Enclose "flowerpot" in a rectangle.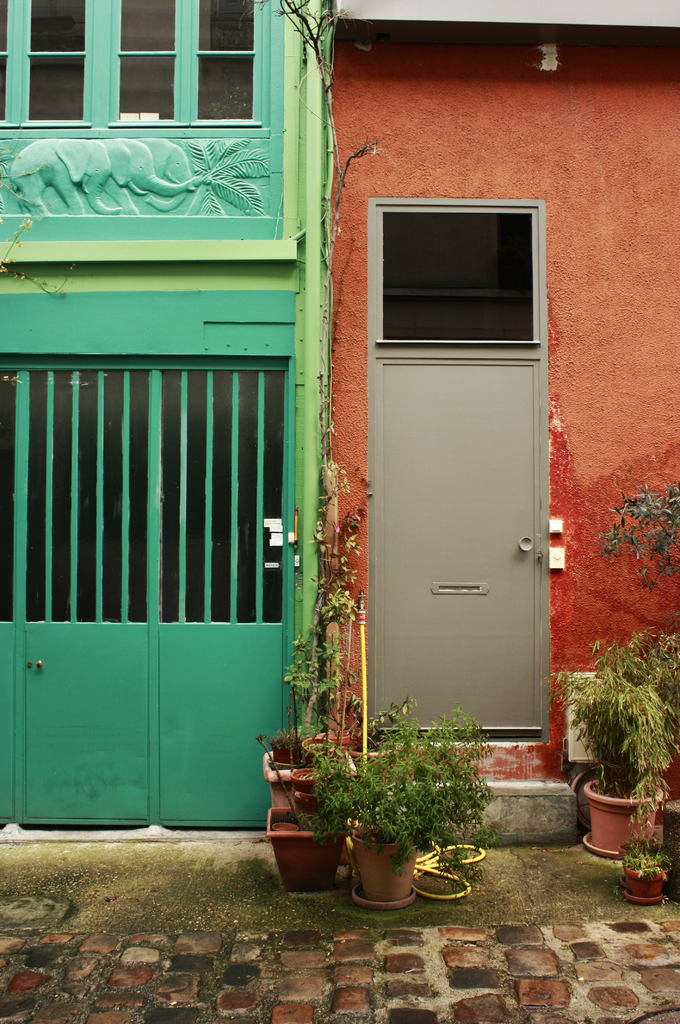
298 764 333 810.
